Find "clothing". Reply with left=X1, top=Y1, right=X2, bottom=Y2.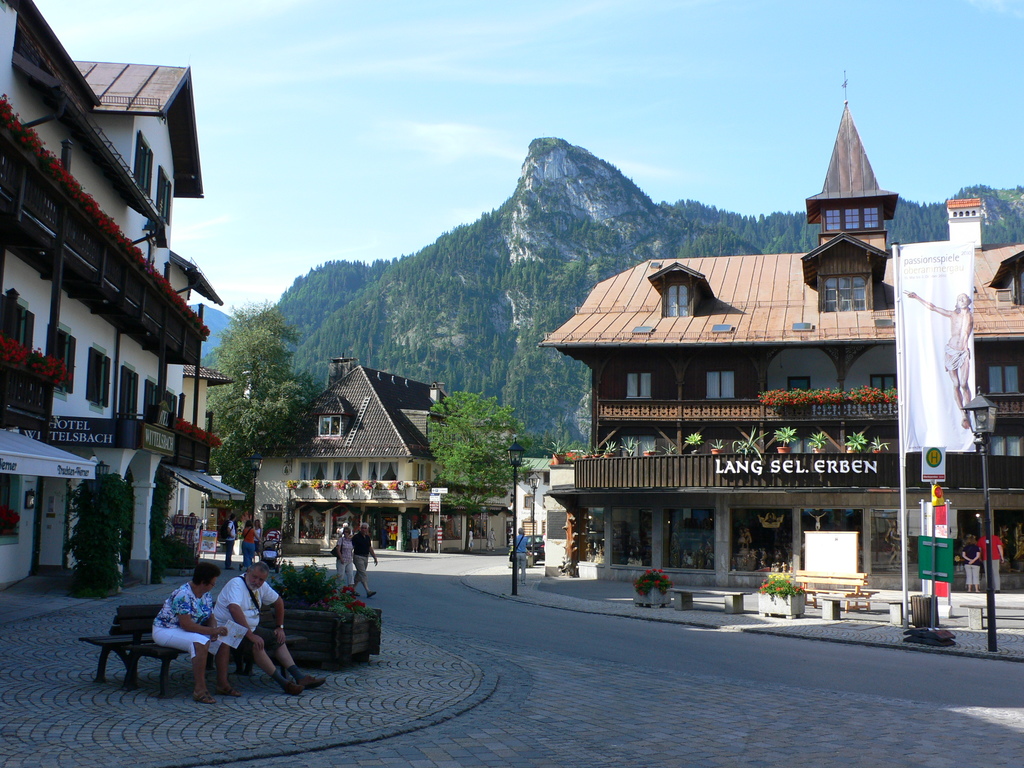
left=214, top=573, right=279, bottom=648.
